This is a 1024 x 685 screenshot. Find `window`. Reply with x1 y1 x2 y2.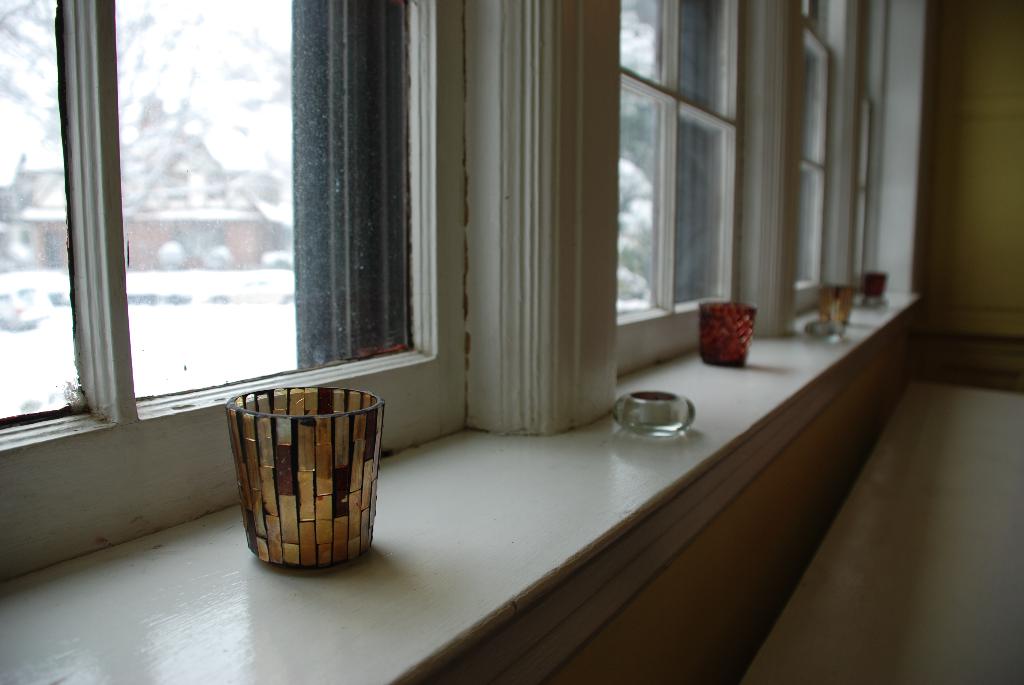
854 0 891 294.
